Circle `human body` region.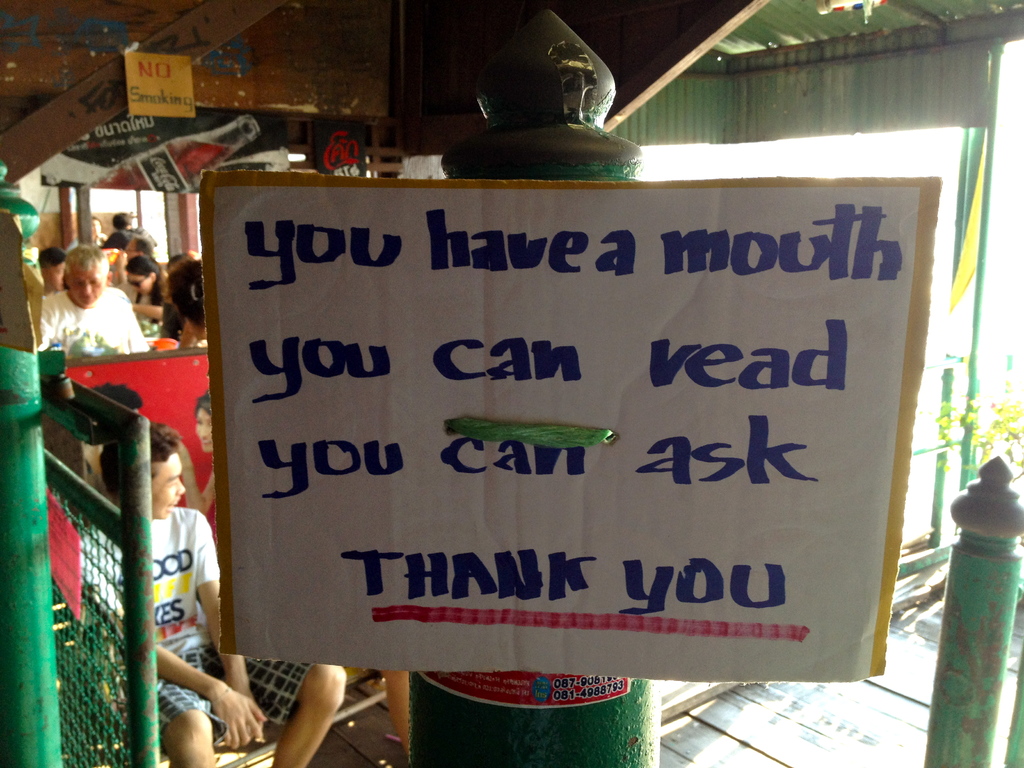
Region: select_region(170, 388, 212, 500).
